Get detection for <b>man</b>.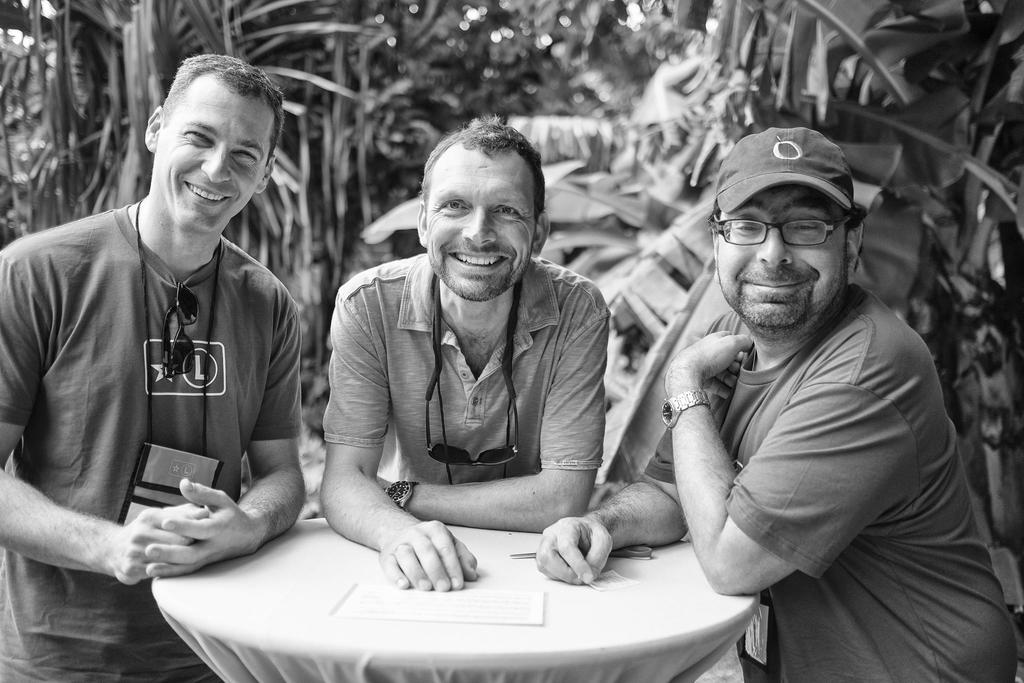
Detection: (x1=536, y1=128, x2=1018, y2=682).
